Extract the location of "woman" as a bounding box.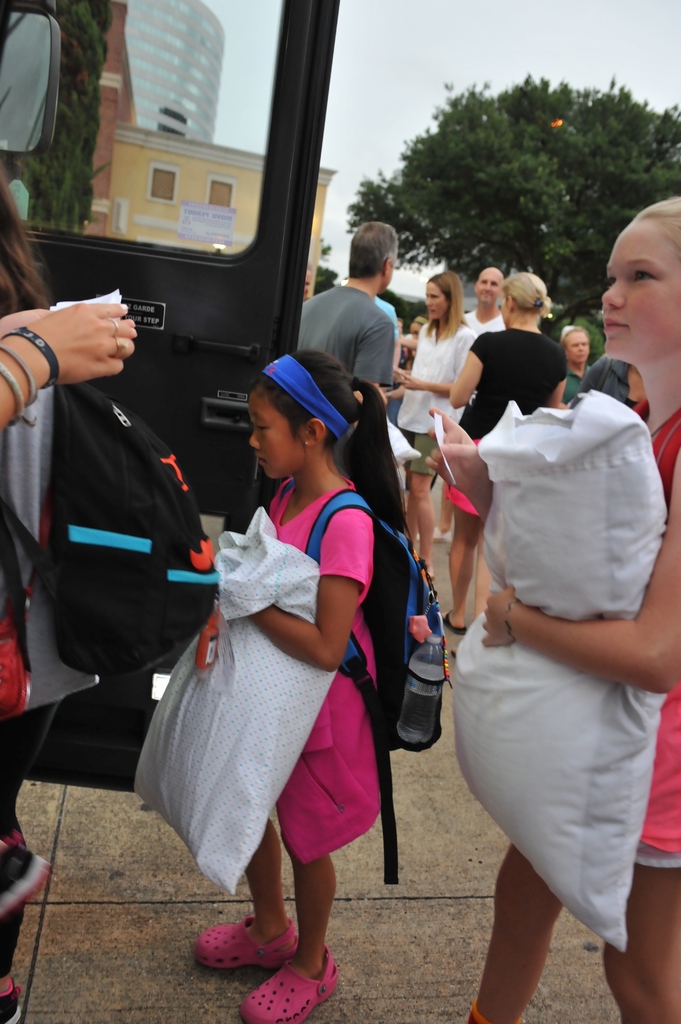
550:321:596:407.
